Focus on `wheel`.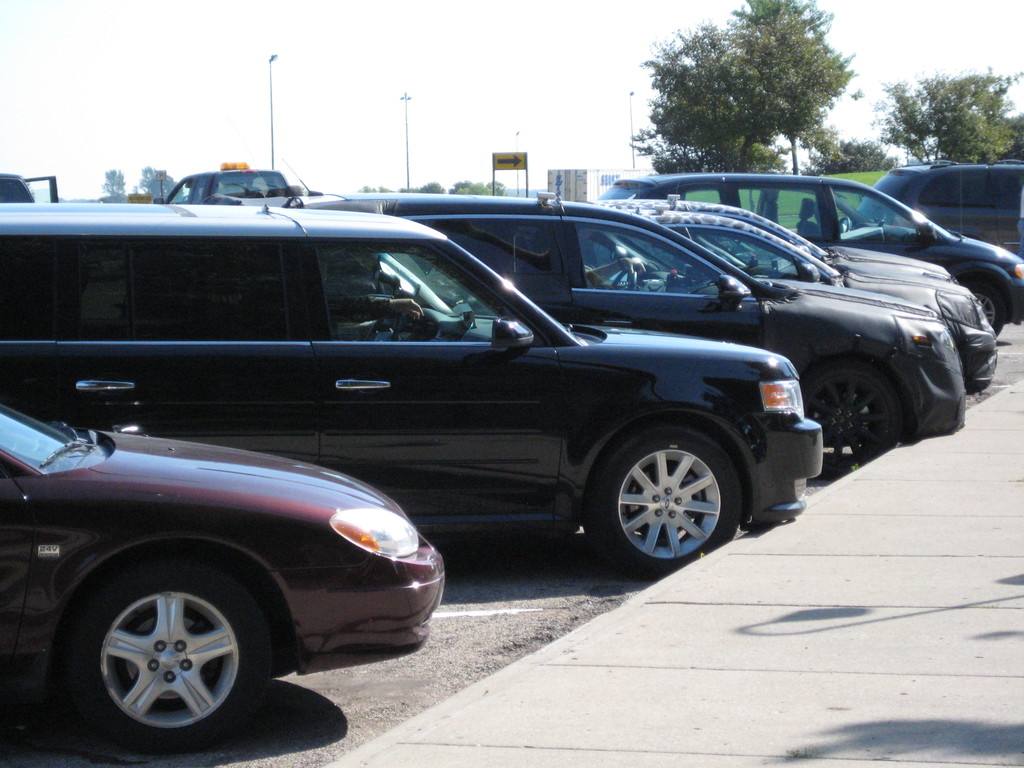
Focused at bbox(961, 278, 1007, 340).
